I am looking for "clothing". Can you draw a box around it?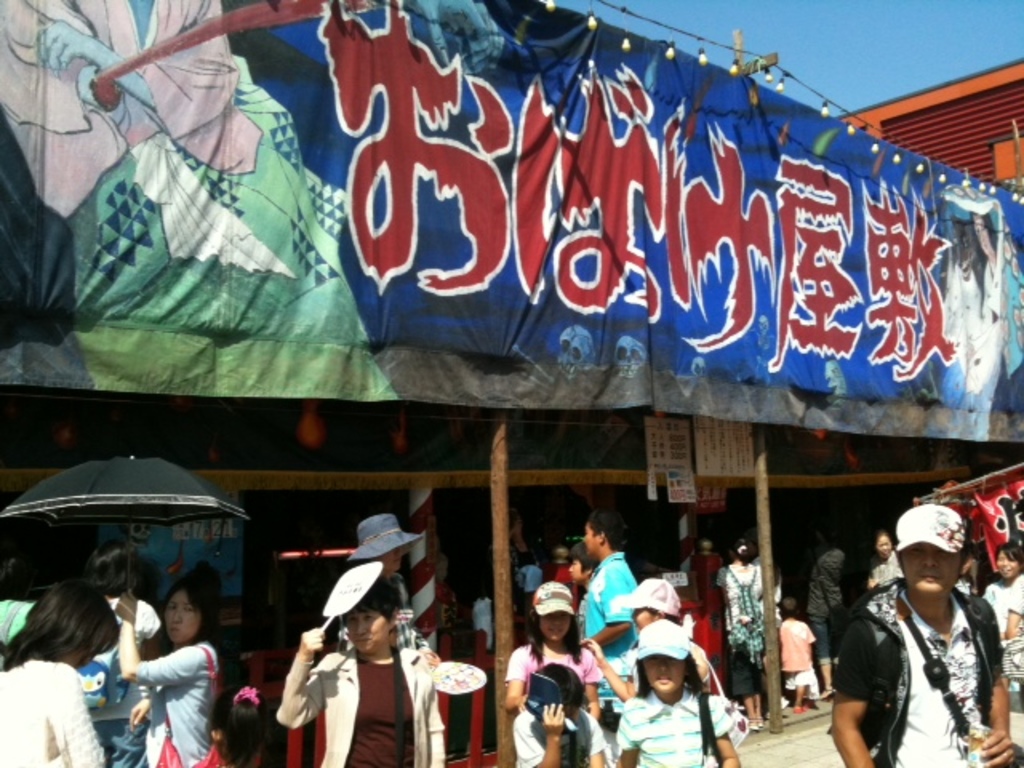
Sure, the bounding box is x1=613 y1=694 x2=731 y2=766.
